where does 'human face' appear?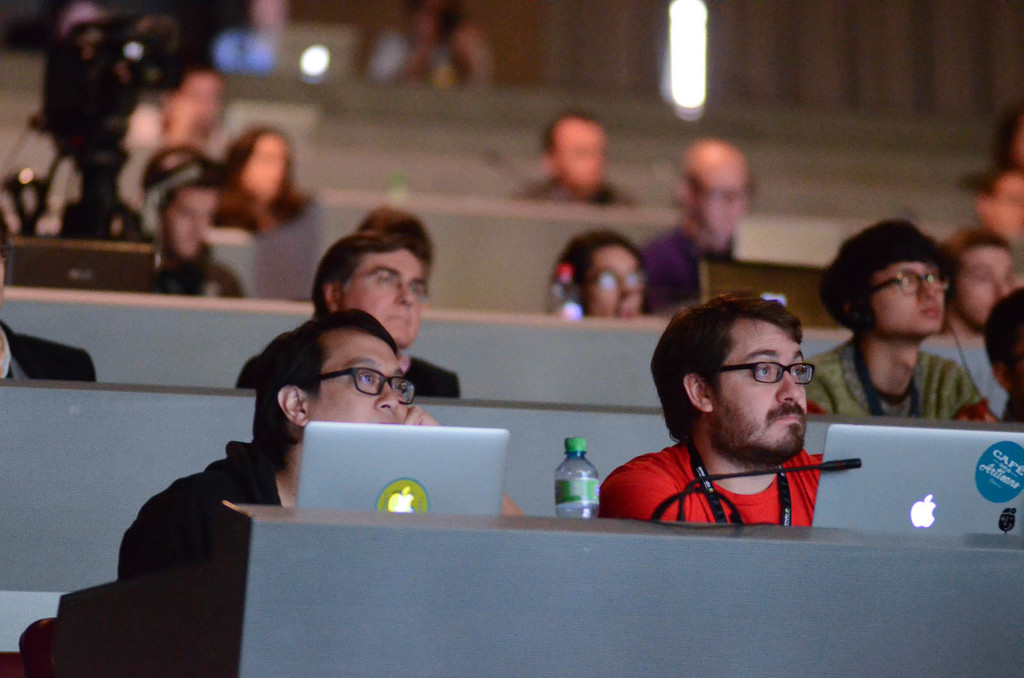
Appears at Rect(956, 249, 1014, 318).
